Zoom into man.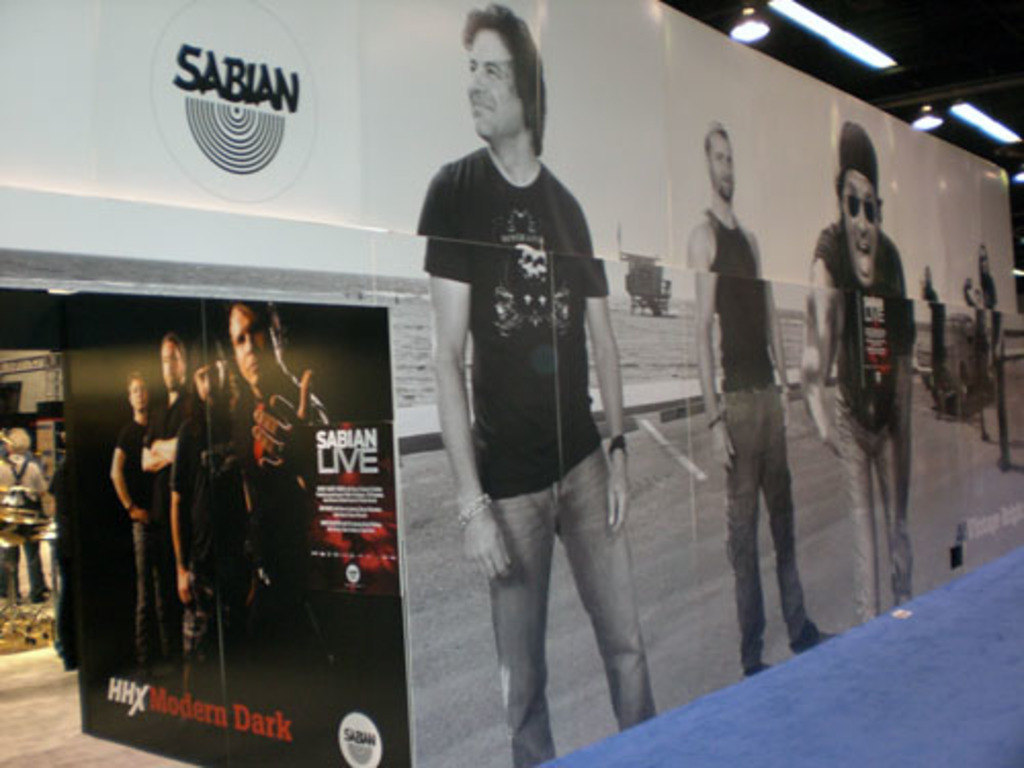
Zoom target: {"x1": 0, "y1": 424, "x2": 68, "y2": 604}.
